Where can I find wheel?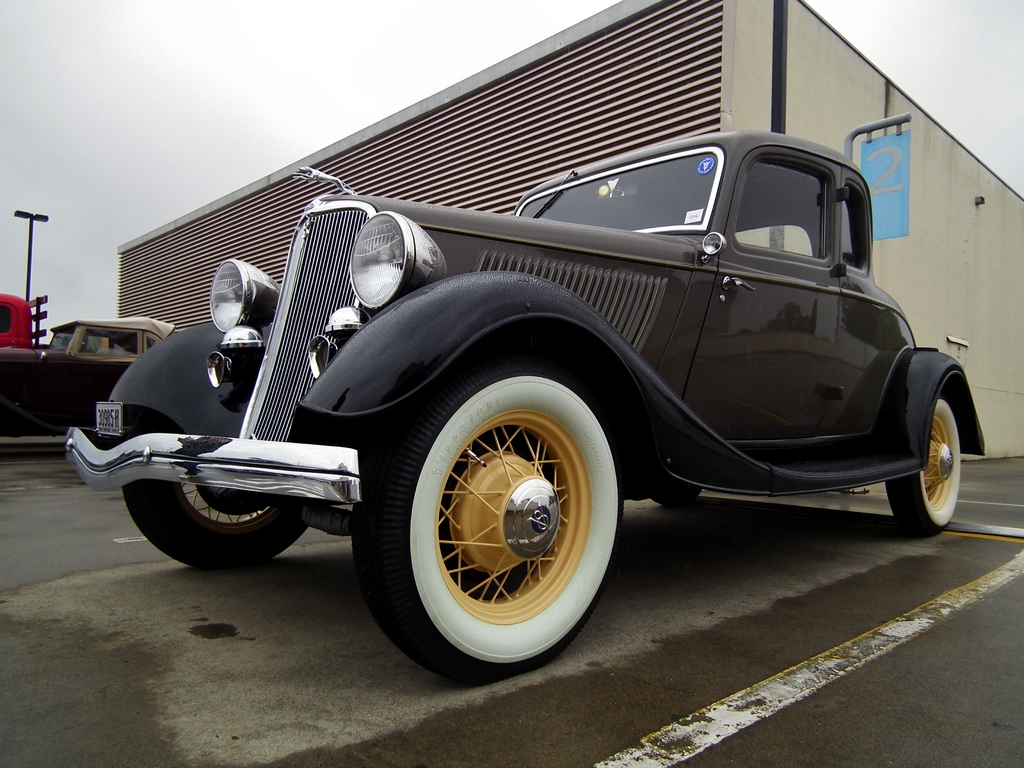
You can find it at pyautogui.locateOnScreen(644, 495, 701, 511).
